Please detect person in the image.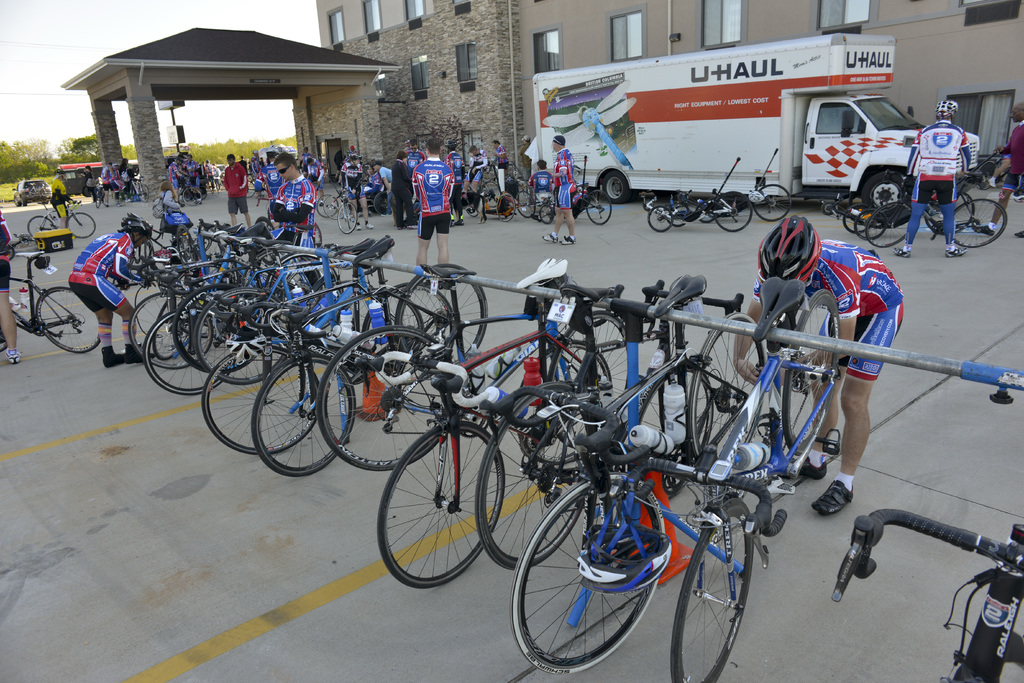
[left=449, top=143, right=486, bottom=228].
